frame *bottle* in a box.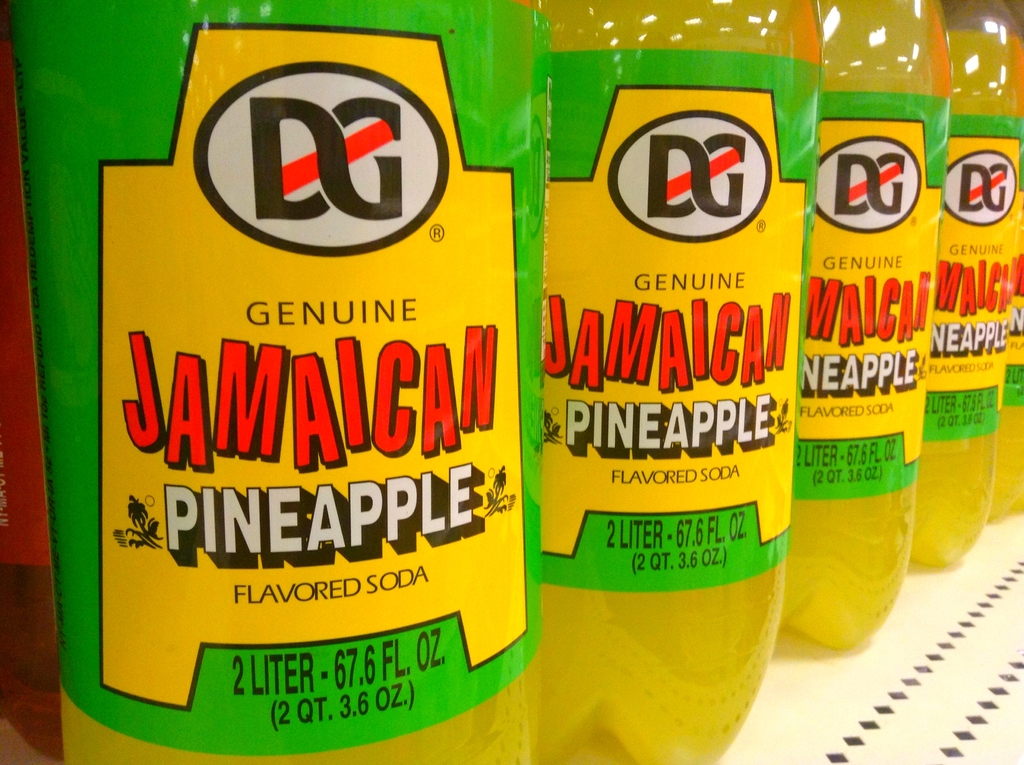
[left=537, top=0, right=826, bottom=764].
